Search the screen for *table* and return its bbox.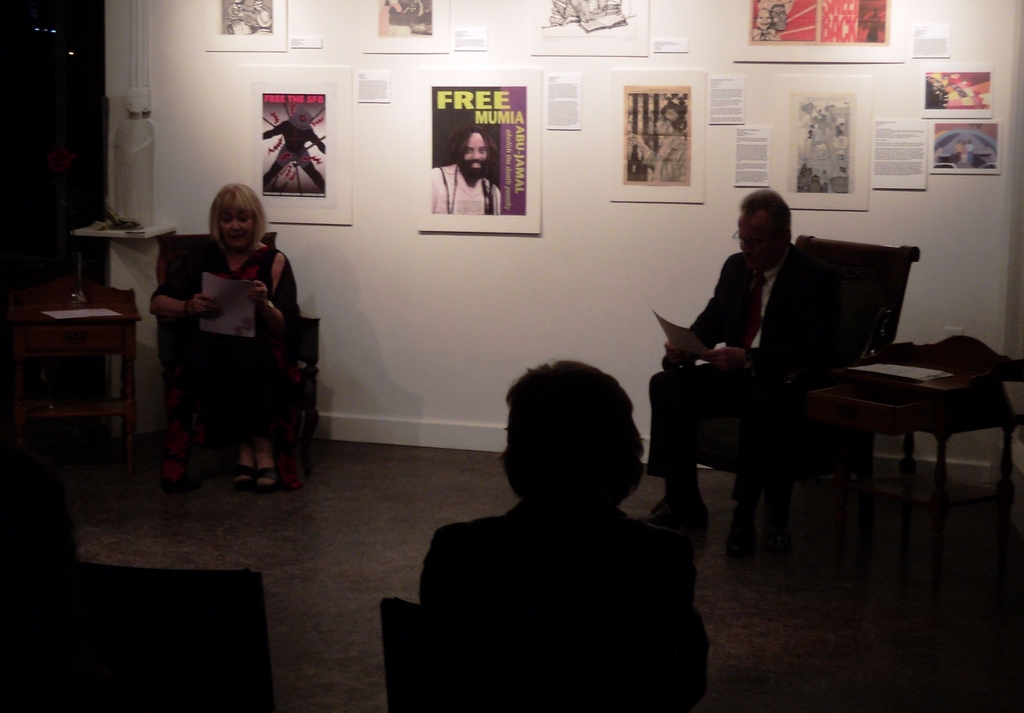
Found: <region>781, 333, 1023, 579</region>.
